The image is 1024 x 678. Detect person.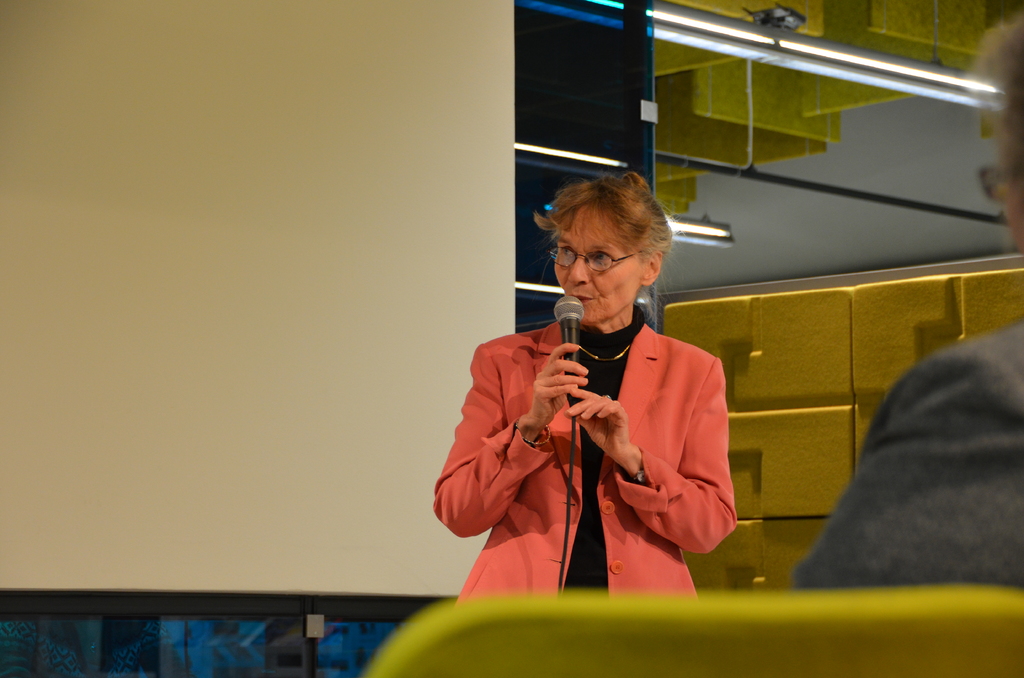
Detection: bbox=(444, 207, 752, 607).
